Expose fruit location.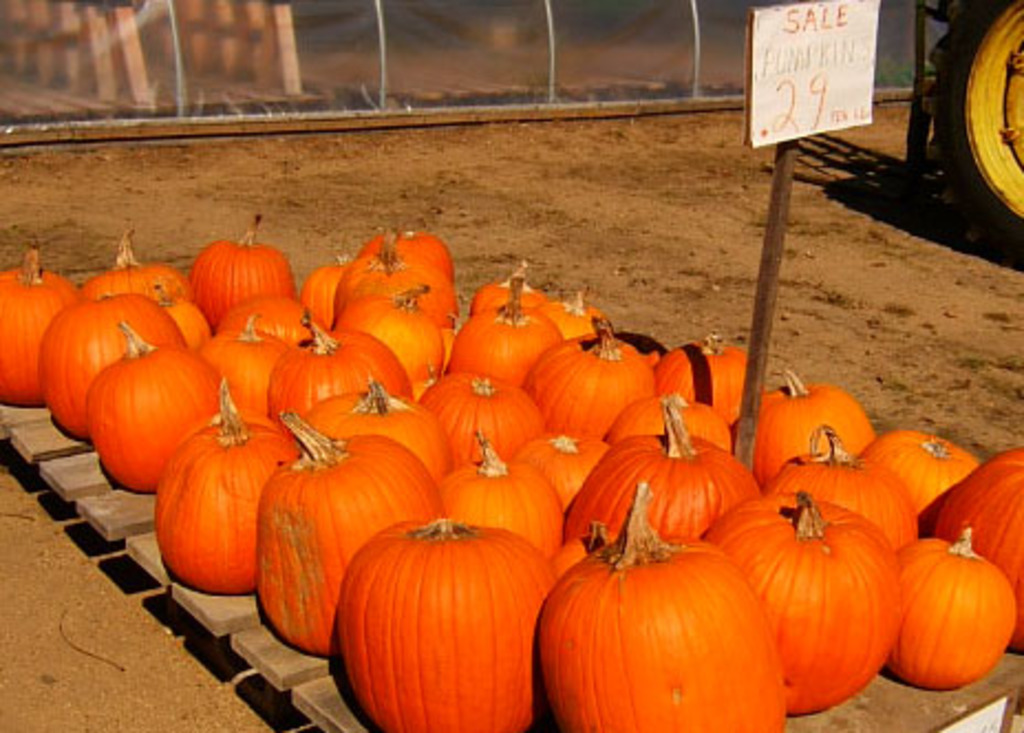
Exposed at <bbox>514, 424, 611, 510</bbox>.
